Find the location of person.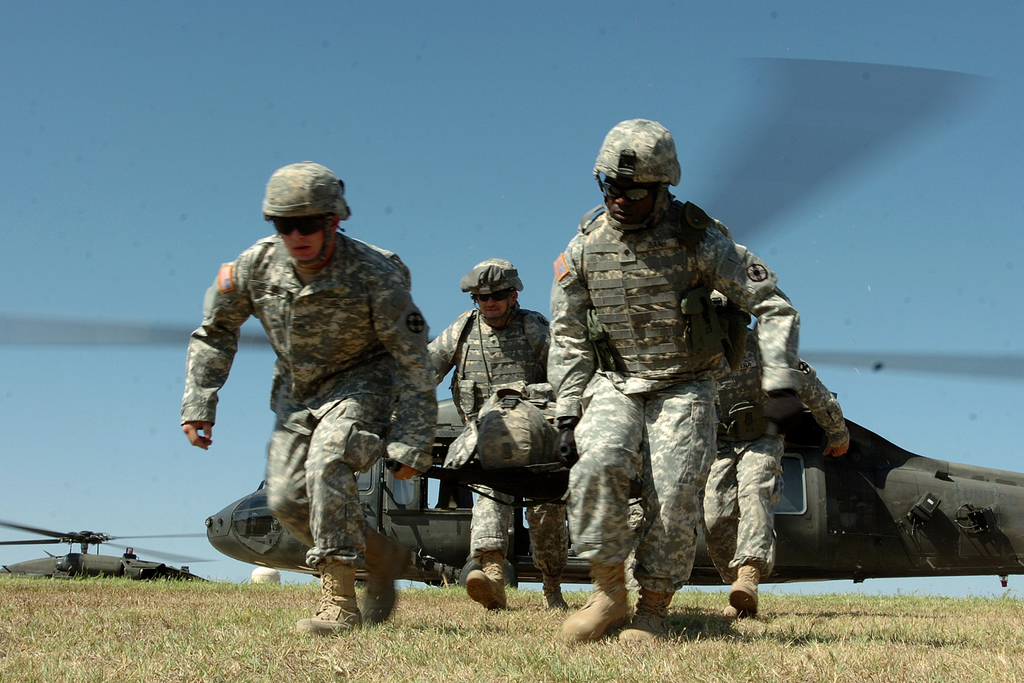
Location: crop(519, 108, 808, 643).
